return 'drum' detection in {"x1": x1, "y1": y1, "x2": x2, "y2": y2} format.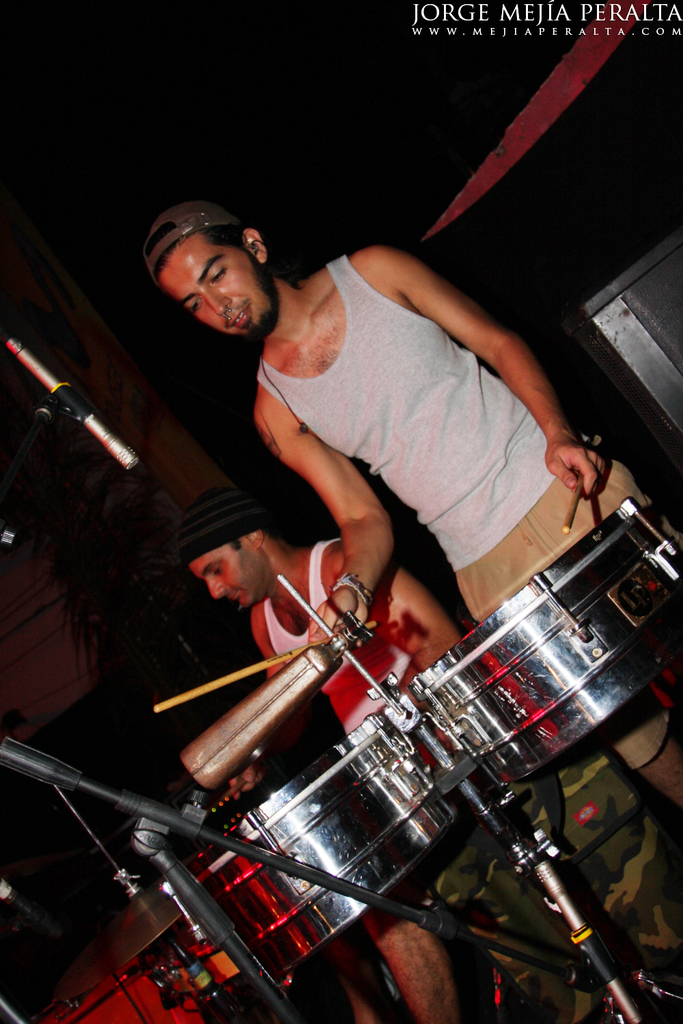
{"x1": 404, "y1": 496, "x2": 682, "y2": 785}.
